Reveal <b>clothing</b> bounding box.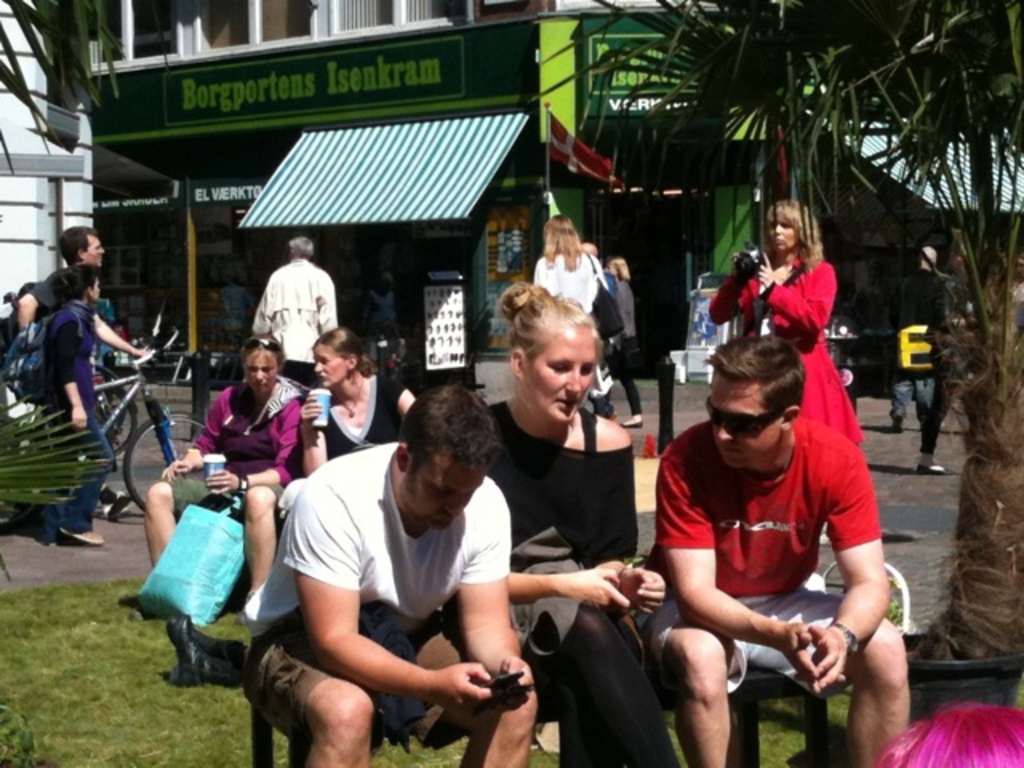
Revealed: bbox=(0, 317, 21, 362).
